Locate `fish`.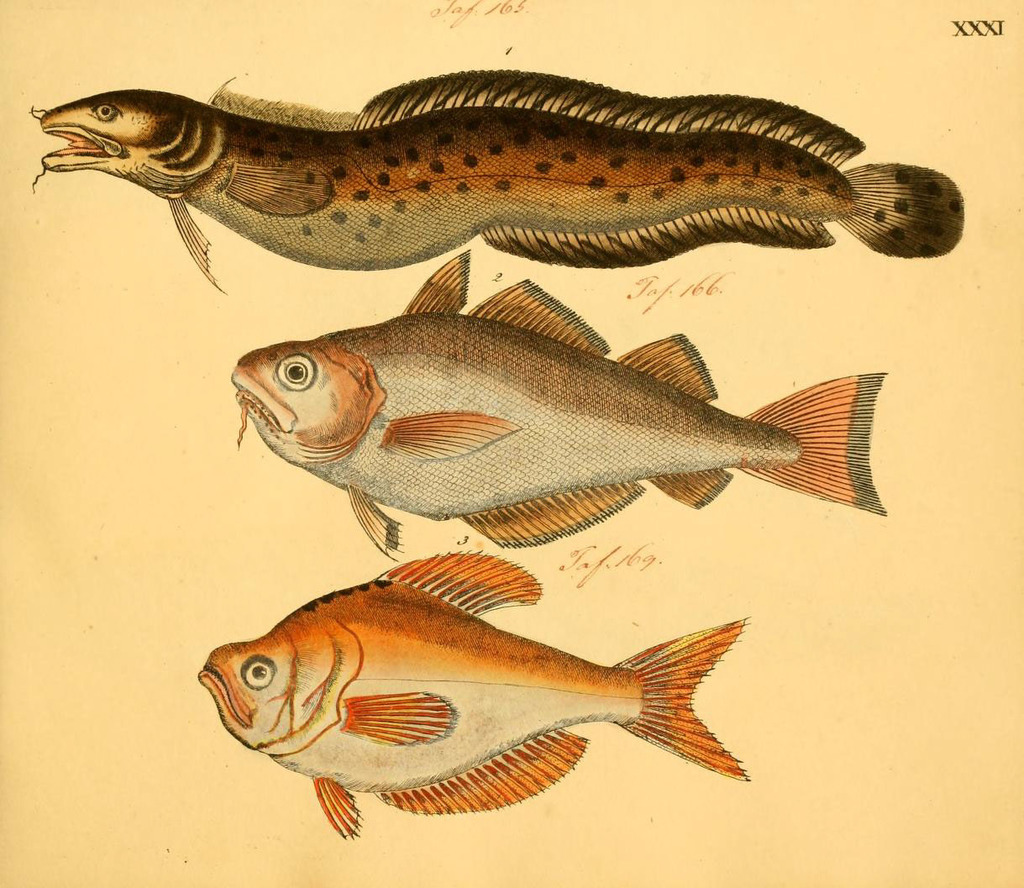
Bounding box: bbox=[30, 57, 969, 295].
